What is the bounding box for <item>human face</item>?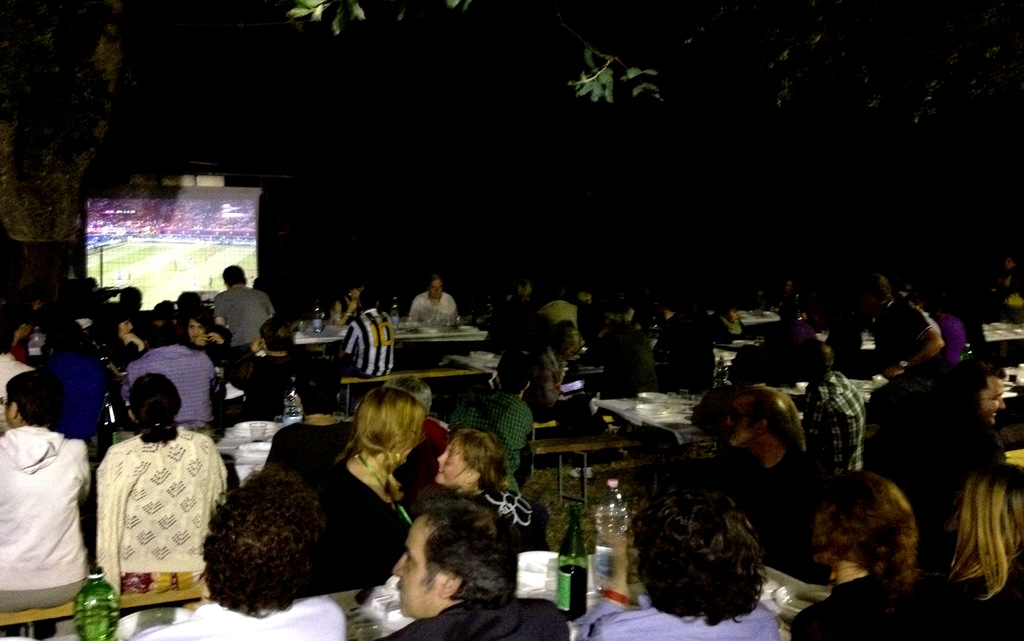
978:374:1011:429.
